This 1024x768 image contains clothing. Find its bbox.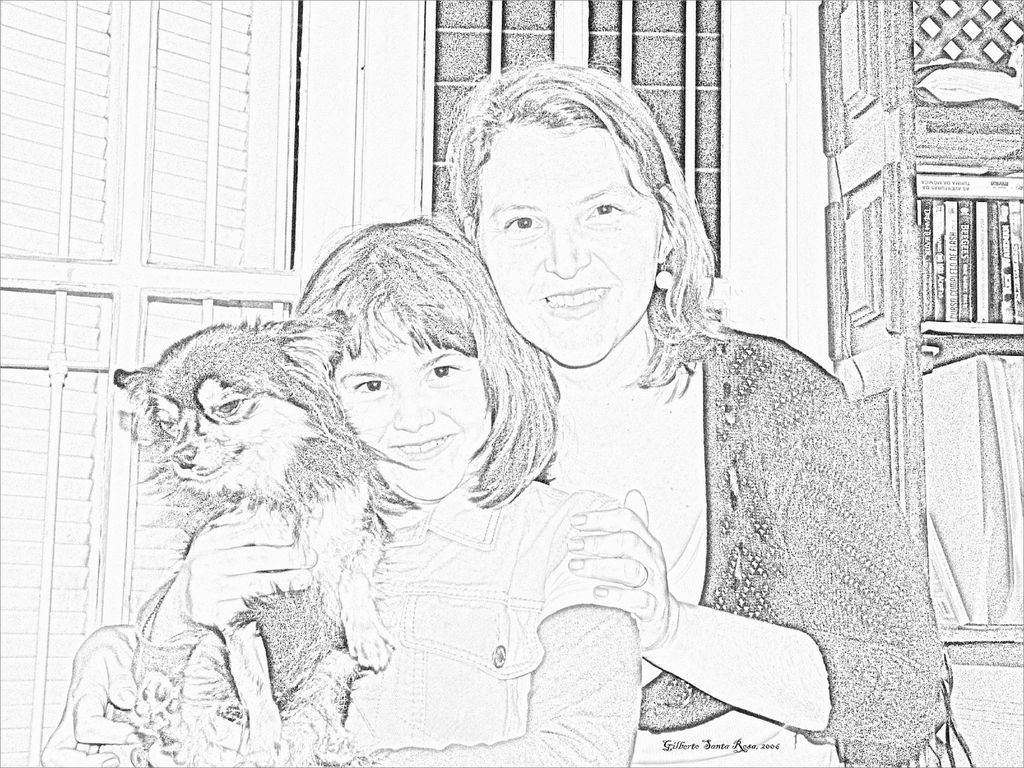
289,482,670,767.
